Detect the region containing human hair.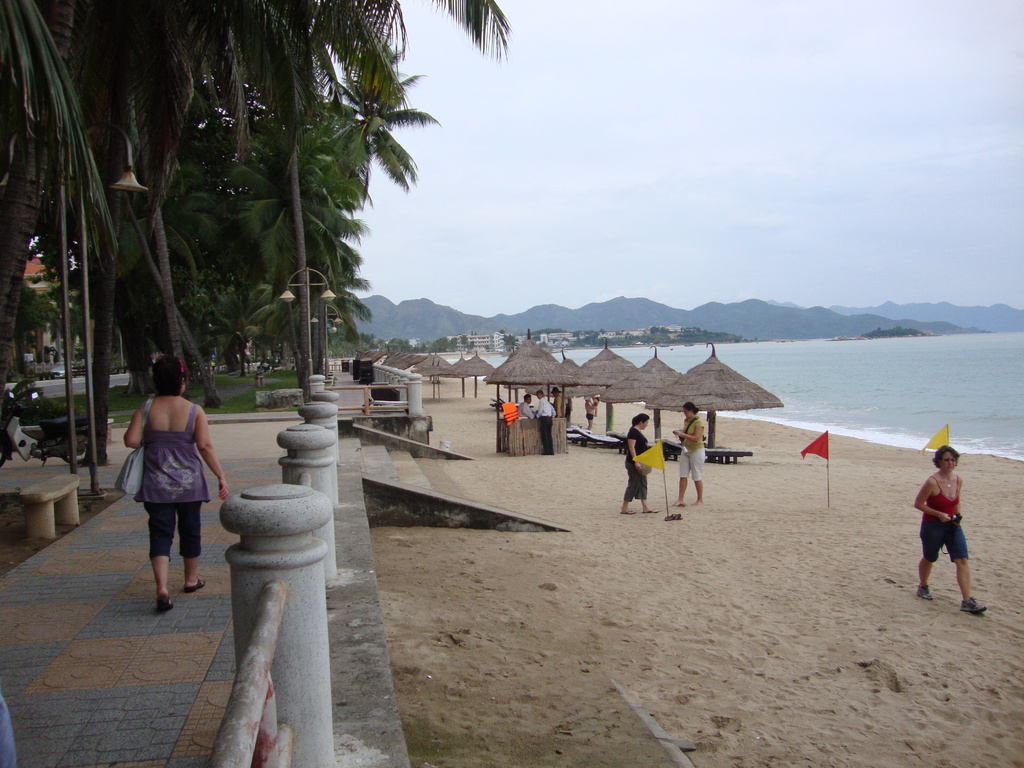
<bbox>151, 355, 189, 399</bbox>.
